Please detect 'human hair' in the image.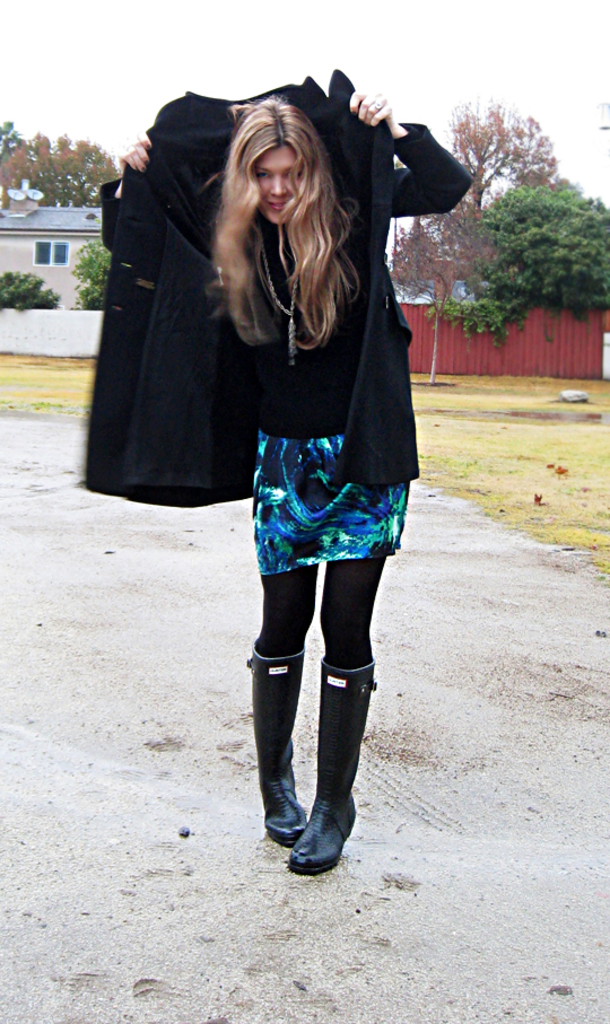
(200,95,347,331).
